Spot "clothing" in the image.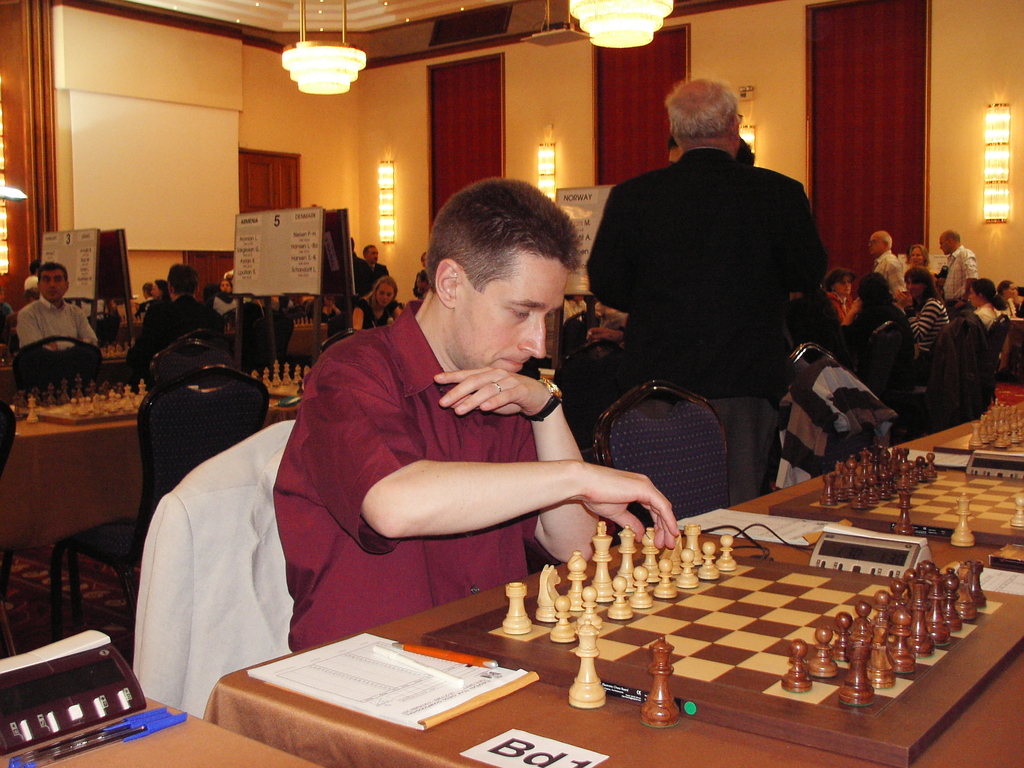
"clothing" found at [870, 246, 906, 308].
